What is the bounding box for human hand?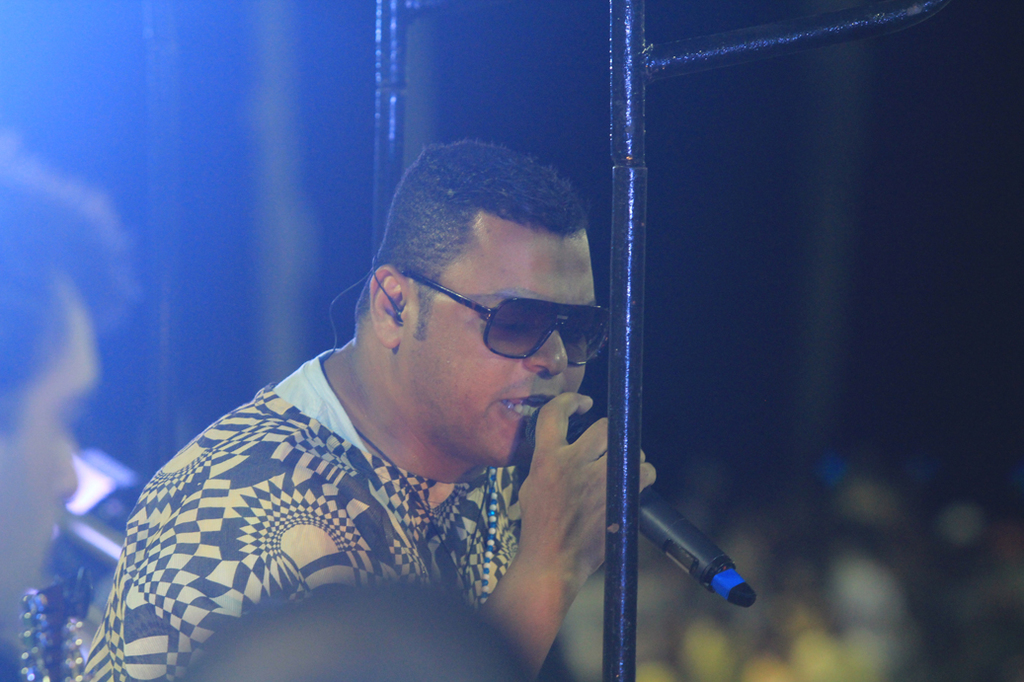
(x1=519, y1=391, x2=657, y2=582).
